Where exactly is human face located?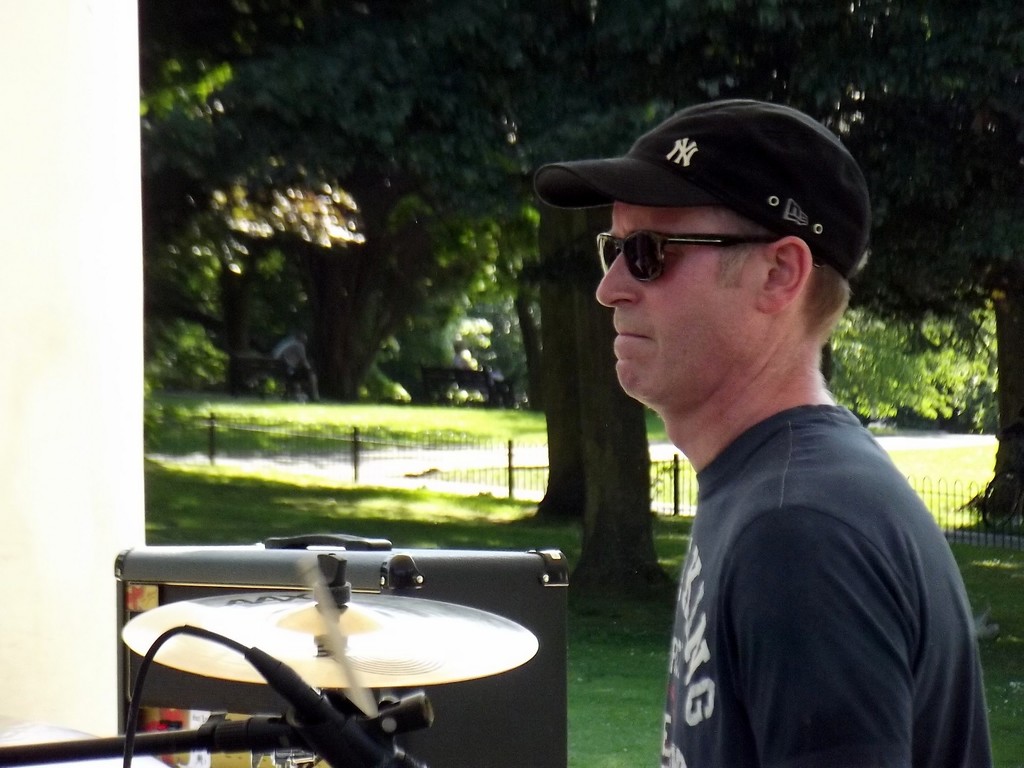
Its bounding box is x1=598, y1=200, x2=753, y2=394.
